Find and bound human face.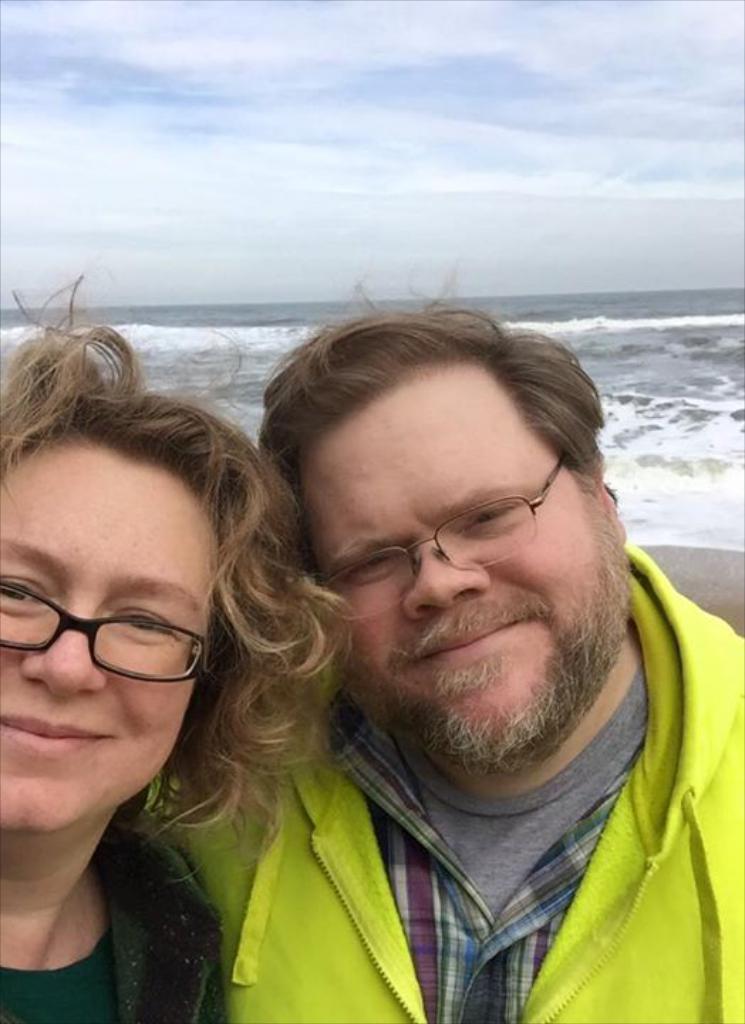
Bound: 0:428:218:832.
